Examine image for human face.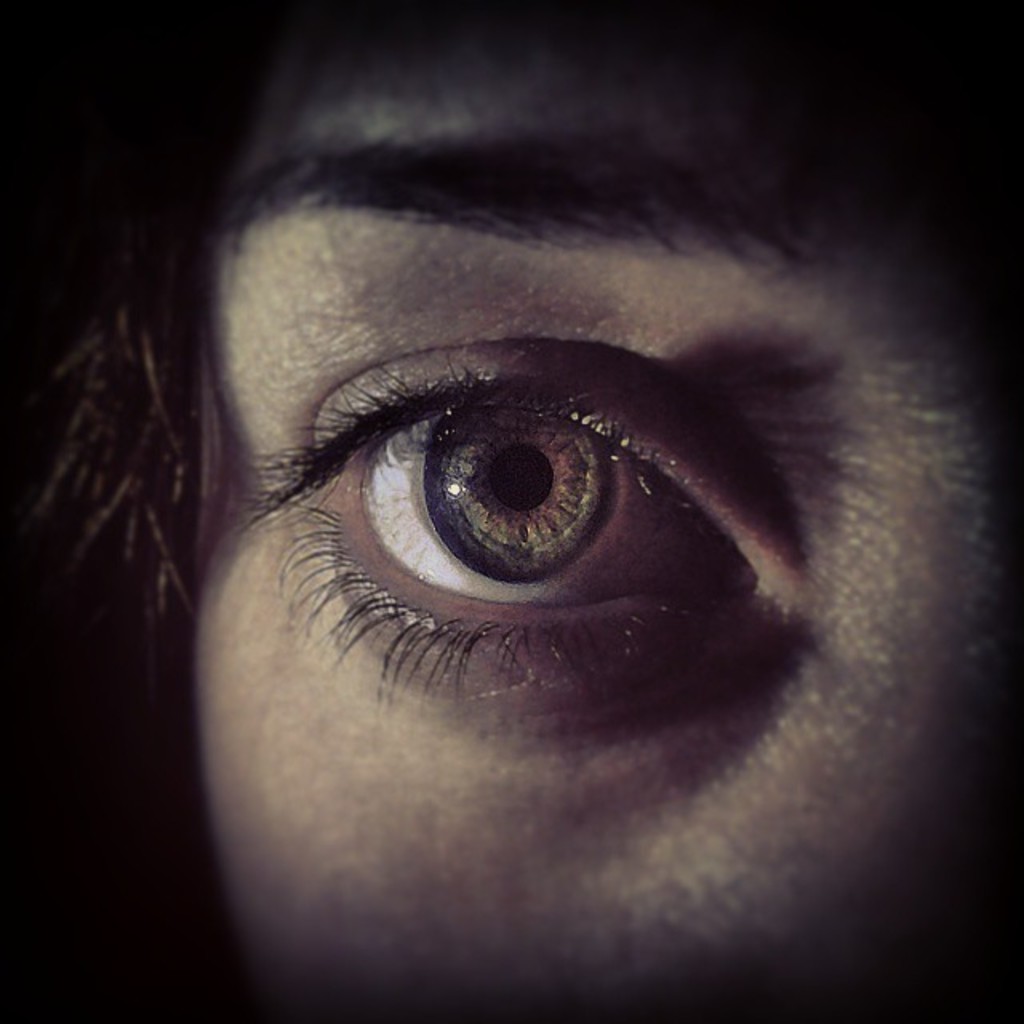
Examination result: detection(195, 0, 1022, 1022).
